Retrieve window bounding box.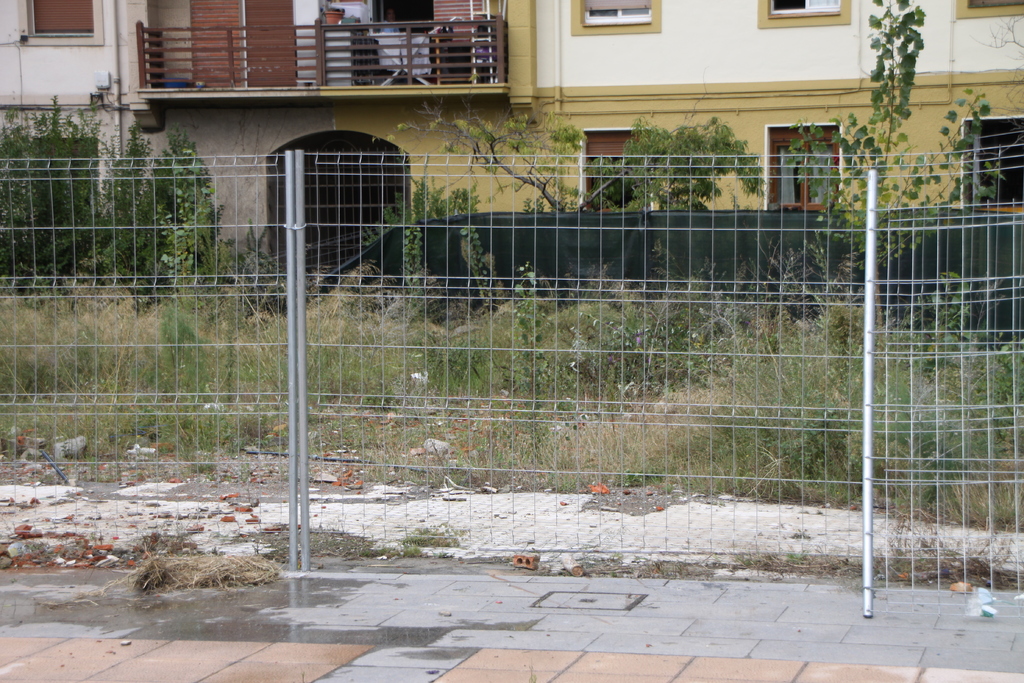
Bounding box: pyautogui.locateOnScreen(769, 0, 843, 17).
